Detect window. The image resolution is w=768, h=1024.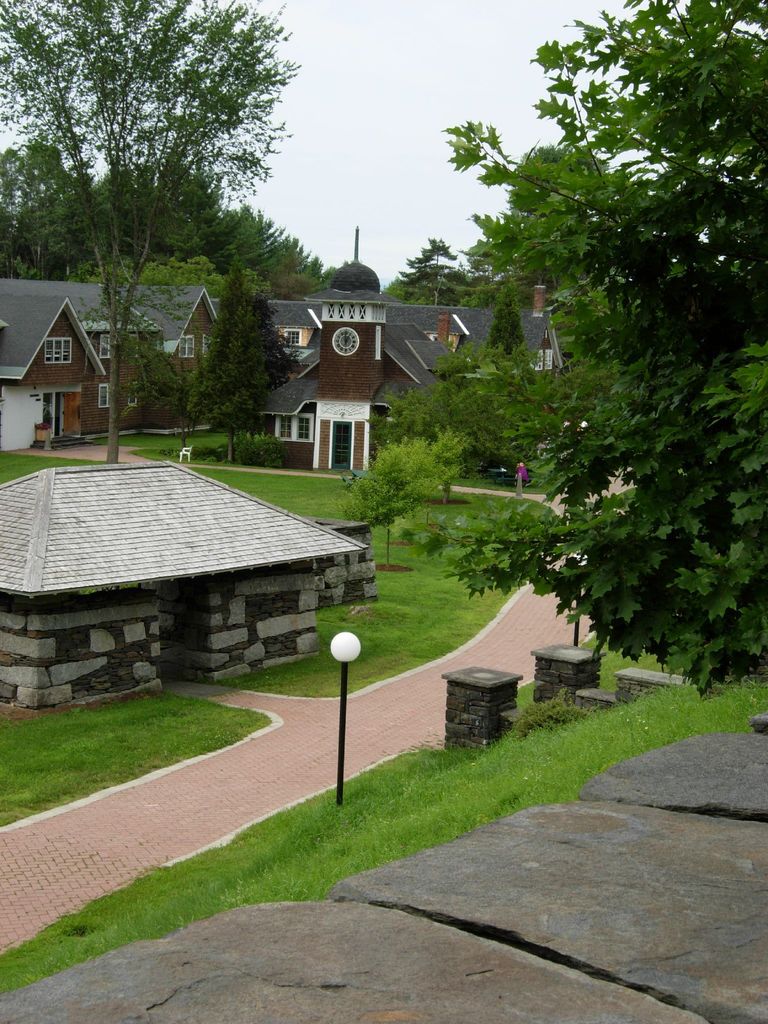
detection(275, 415, 309, 443).
